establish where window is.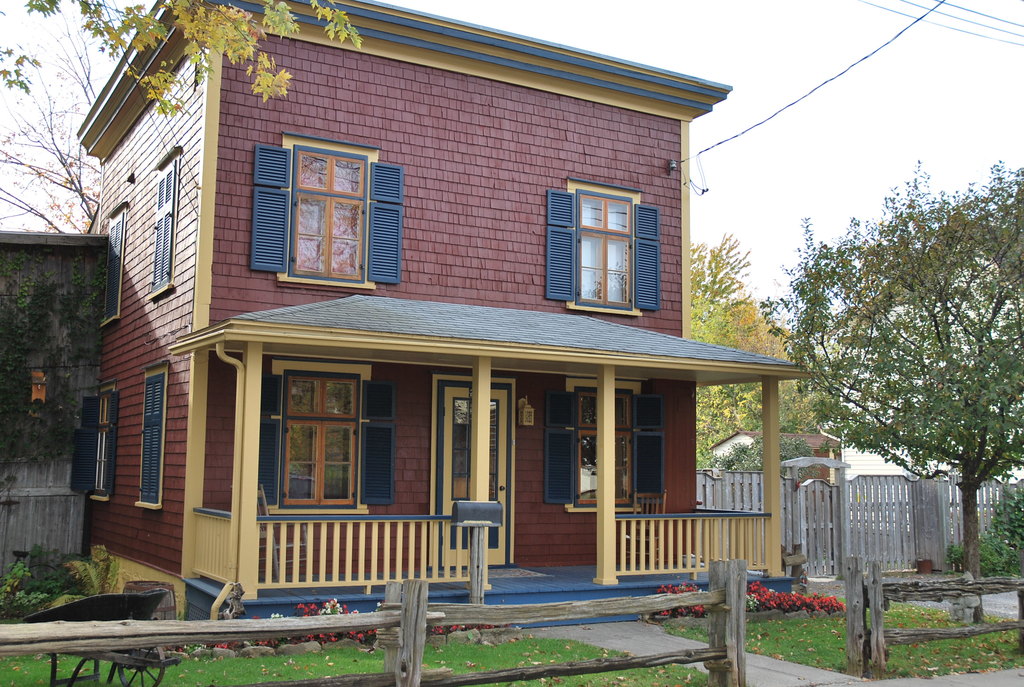
Established at 547/368/665/516.
